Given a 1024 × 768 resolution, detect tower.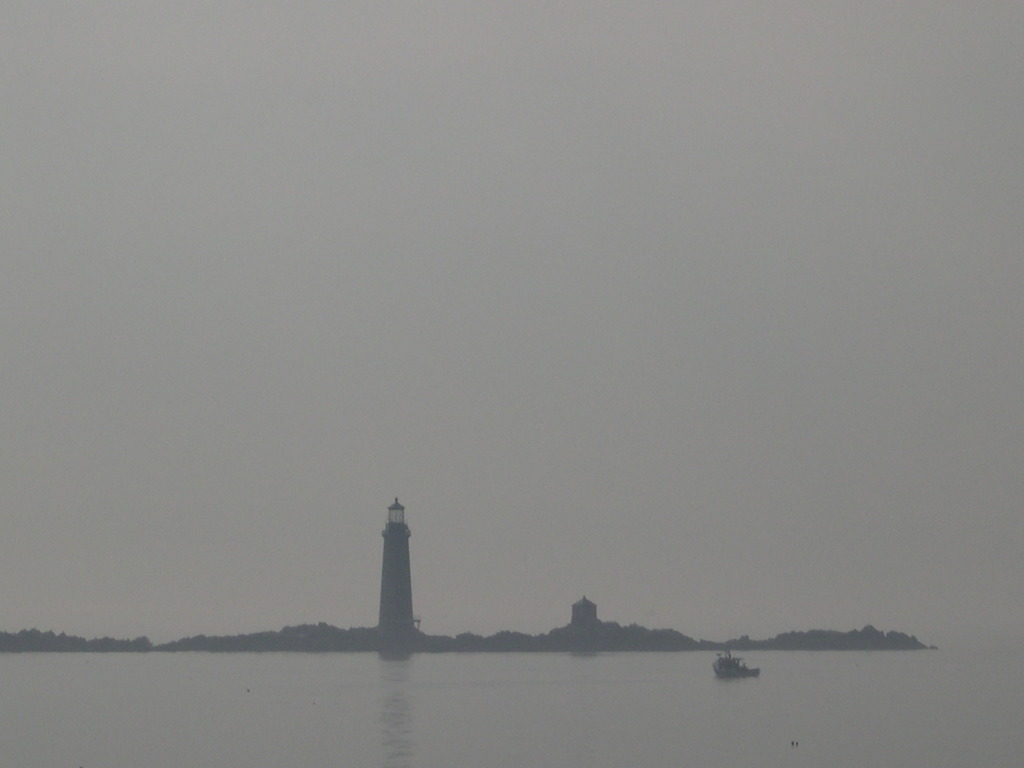
{"left": 371, "top": 507, "right": 439, "bottom": 641}.
